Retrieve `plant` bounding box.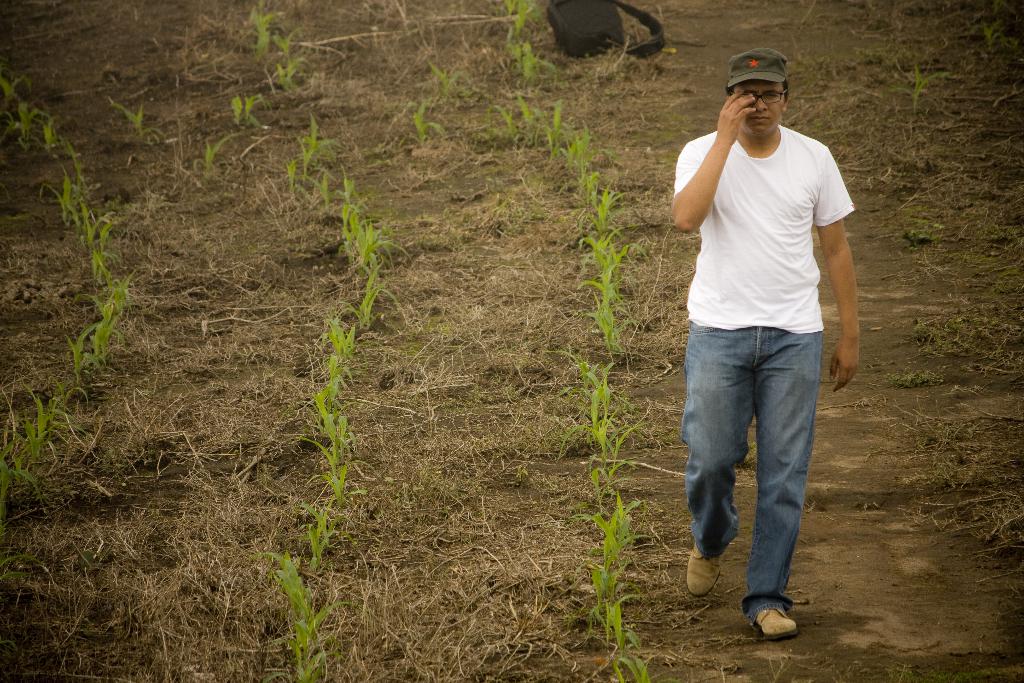
Bounding box: <region>409, 101, 452, 145</region>.
